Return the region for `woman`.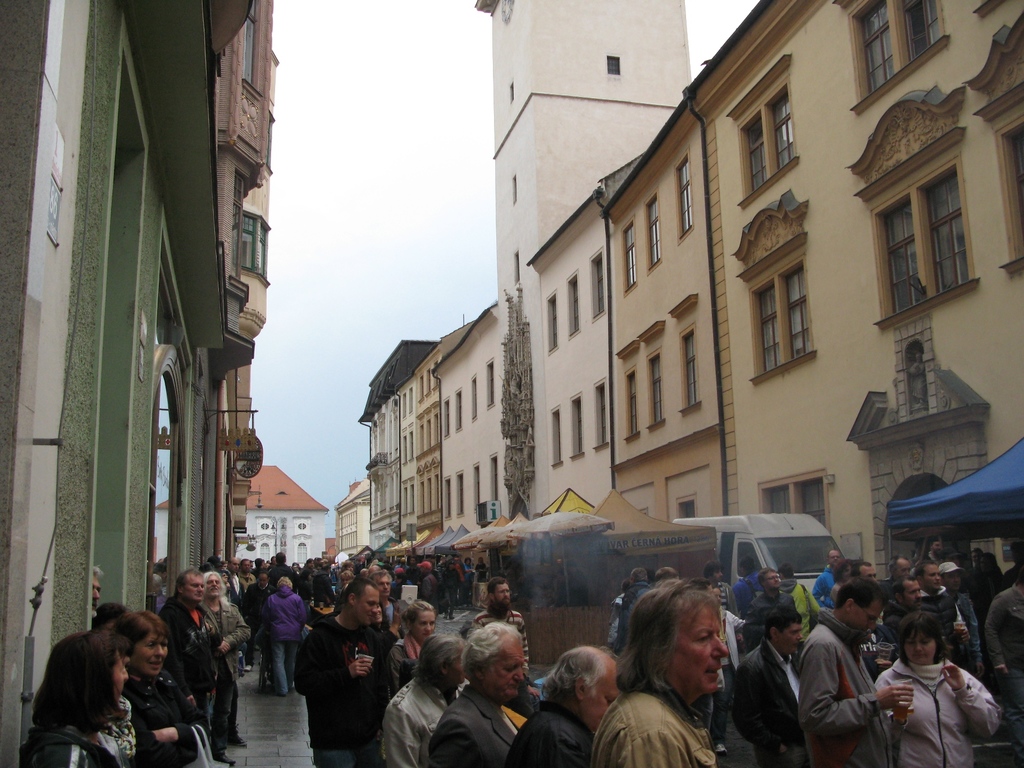
region(109, 609, 210, 767).
